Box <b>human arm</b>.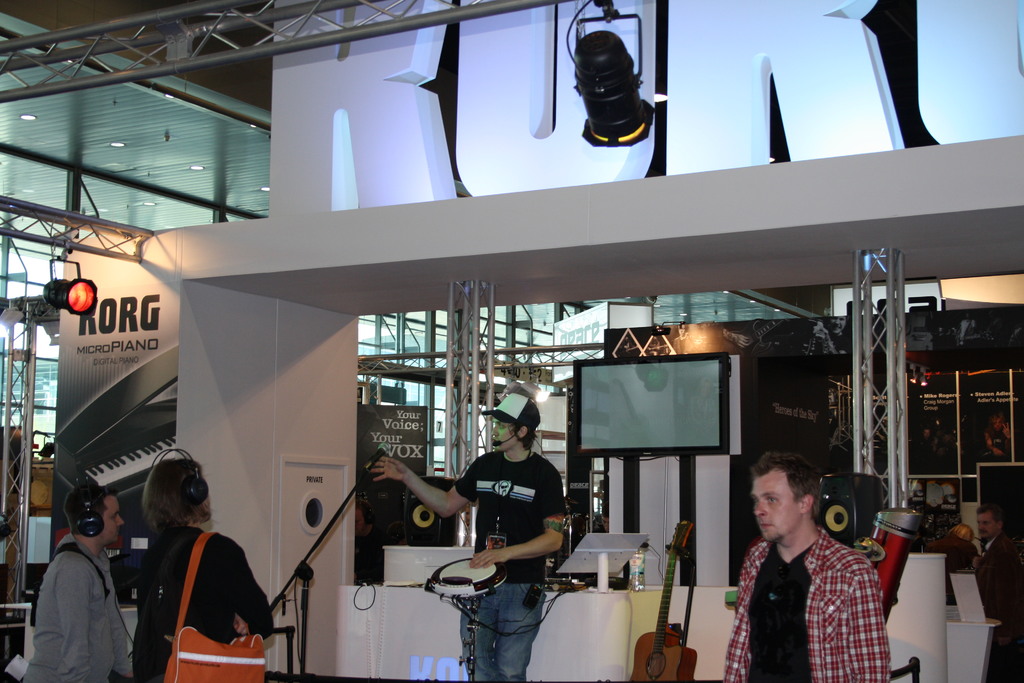
rect(229, 528, 279, 636).
